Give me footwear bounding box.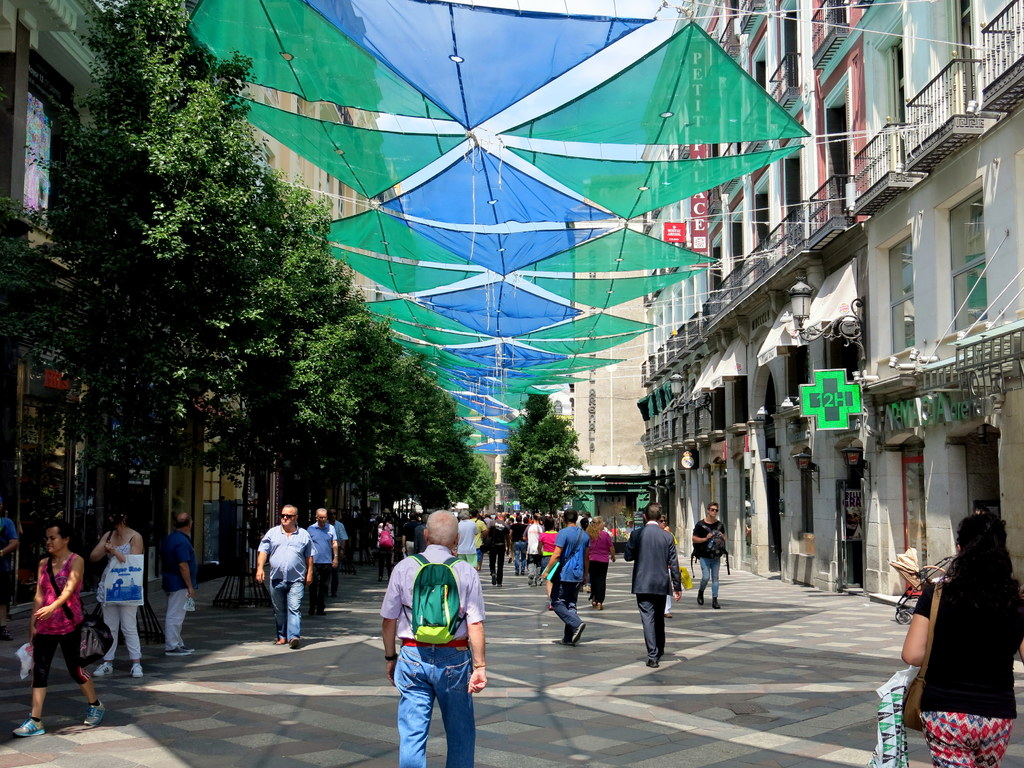
bbox(495, 577, 504, 586).
